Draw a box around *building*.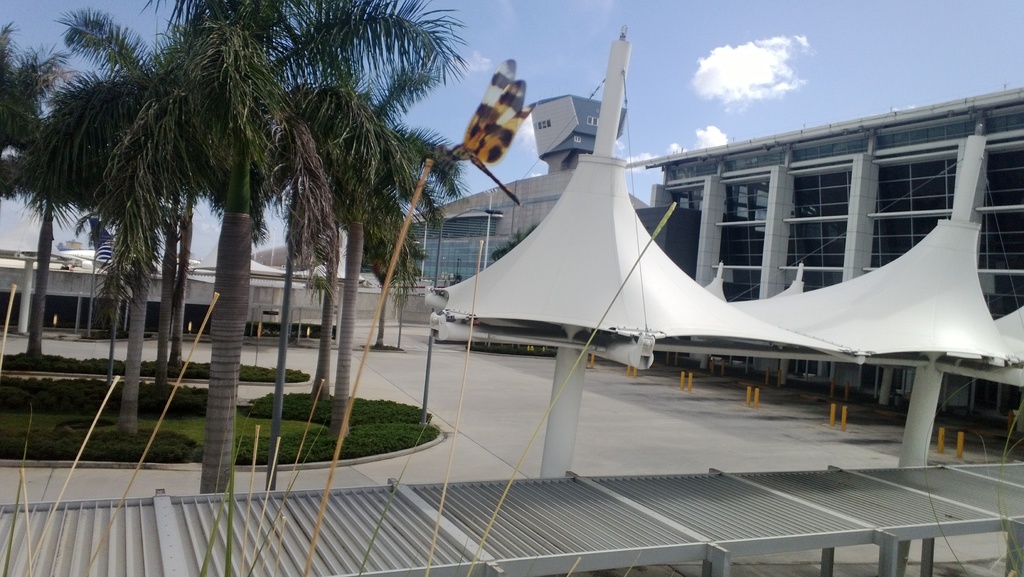
(left=641, top=85, right=1023, bottom=445).
